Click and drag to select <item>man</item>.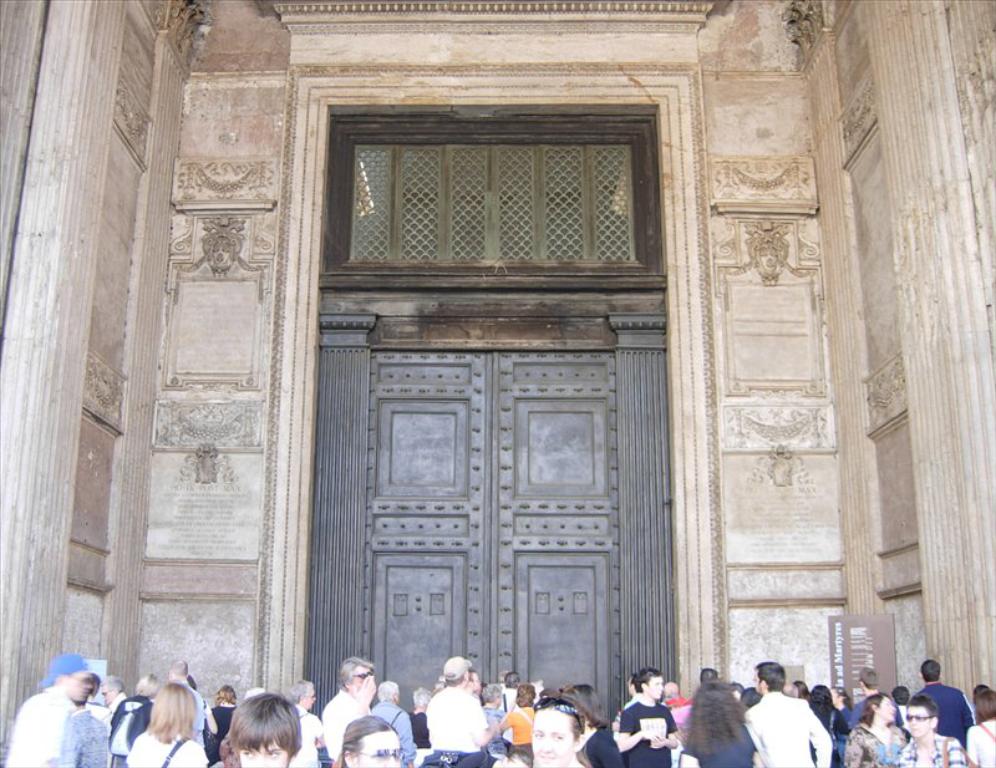
Selection: region(166, 660, 203, 749).
